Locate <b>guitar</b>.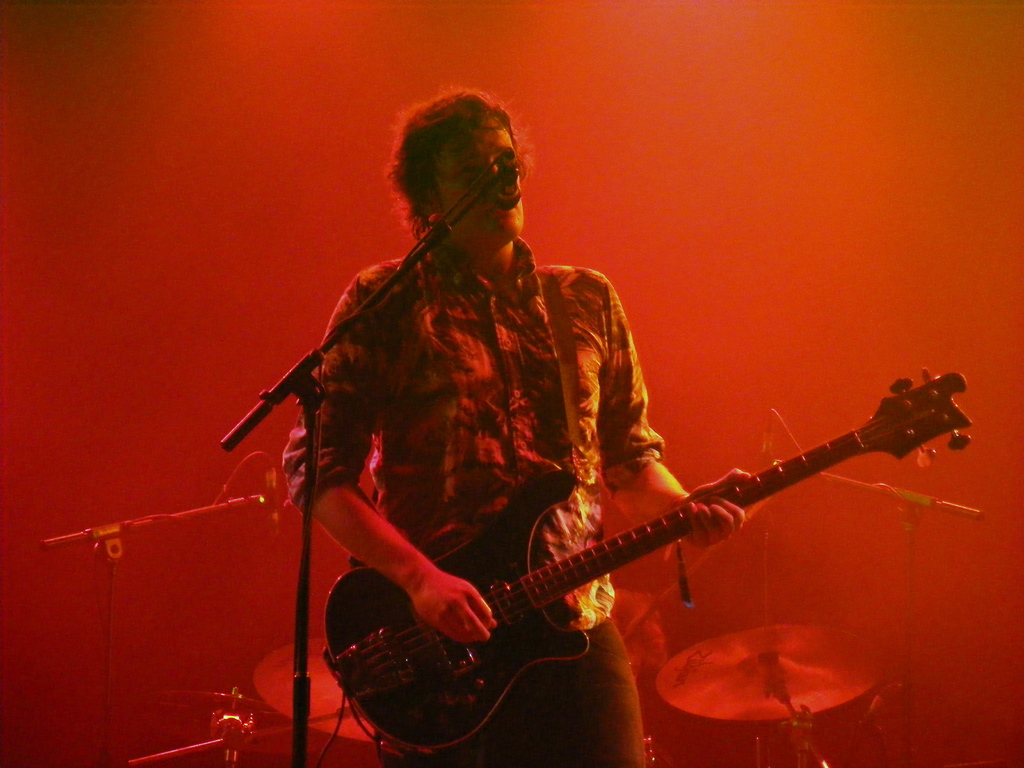
Bounding box: {"x1": 324, "y1": 363, "x2": 971, "y2": 751}.
